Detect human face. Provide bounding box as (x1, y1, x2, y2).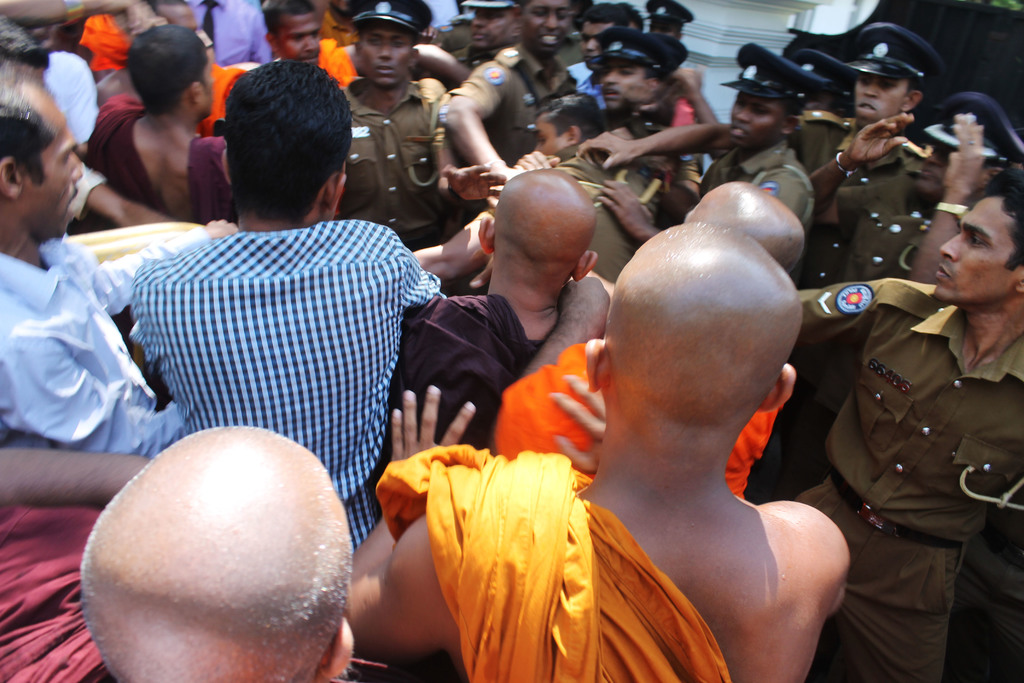
(358, 29, 412, 86).
